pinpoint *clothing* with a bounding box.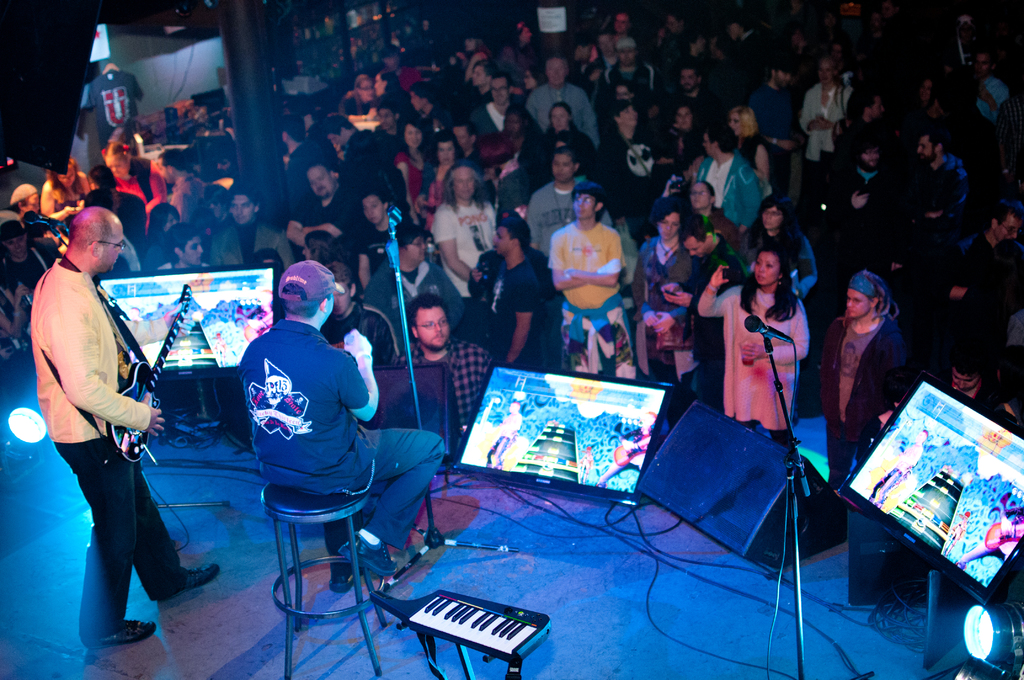
[x1=395, y1=336, x2=493, y2=441].
